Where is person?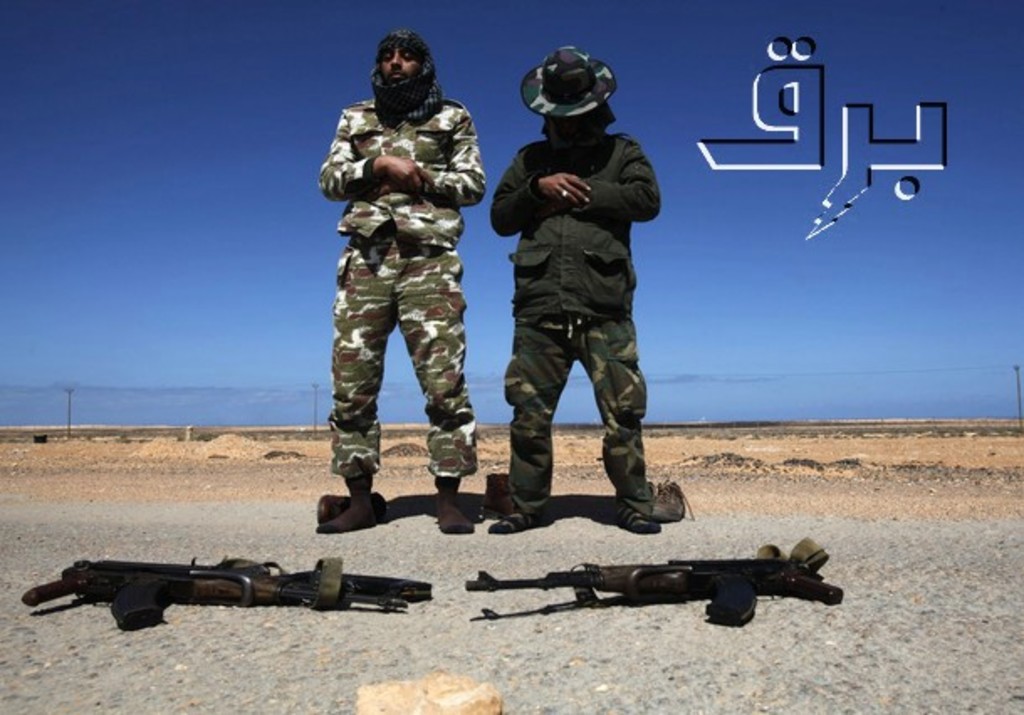
x1=306, y1=32, x2=477, y2=539.
